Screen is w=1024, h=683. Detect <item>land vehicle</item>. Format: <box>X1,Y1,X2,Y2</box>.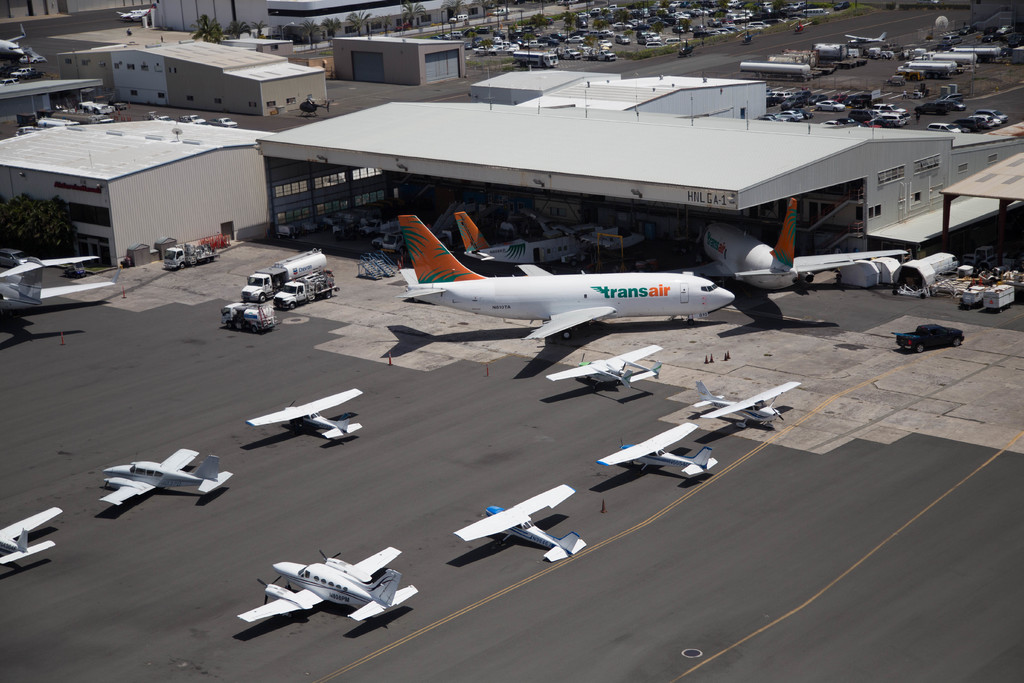
<box>513,47,561,67</box>.
